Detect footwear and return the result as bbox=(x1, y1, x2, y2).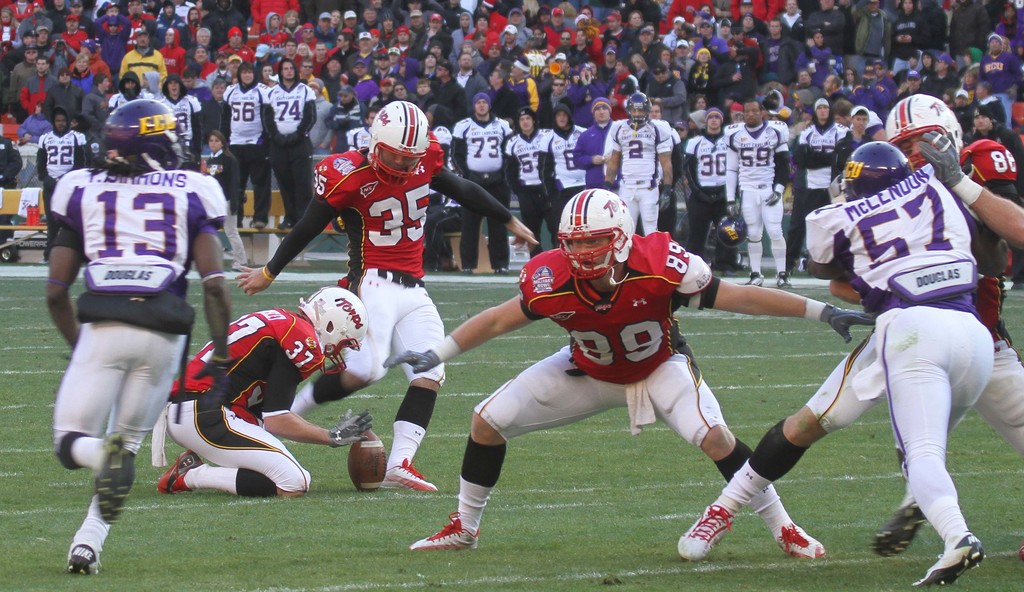
bbox=(777, 524, 825, 558).
